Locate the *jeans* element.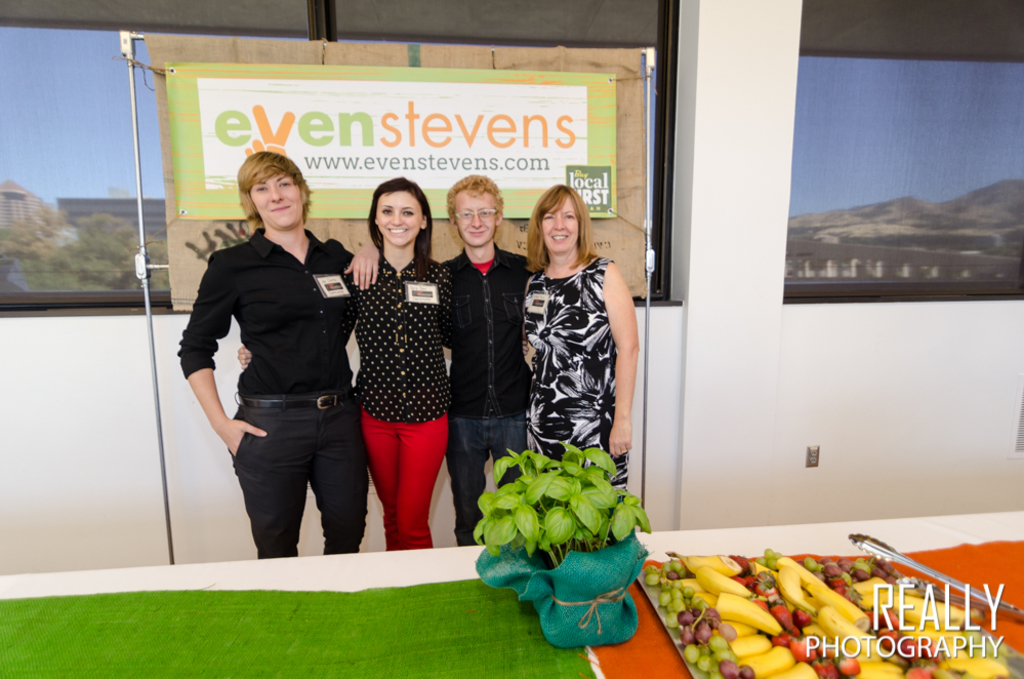
Element bbox: {"left": 446, "top": 241, "right": 540, "bottom": 425}.
